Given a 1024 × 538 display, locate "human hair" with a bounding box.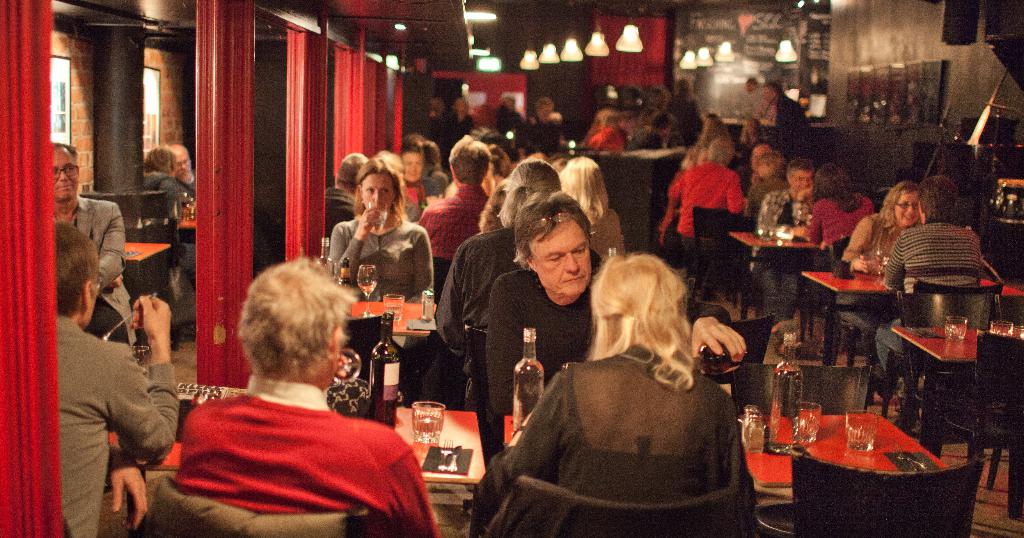
Located: region(817, 162, 870, 215).
